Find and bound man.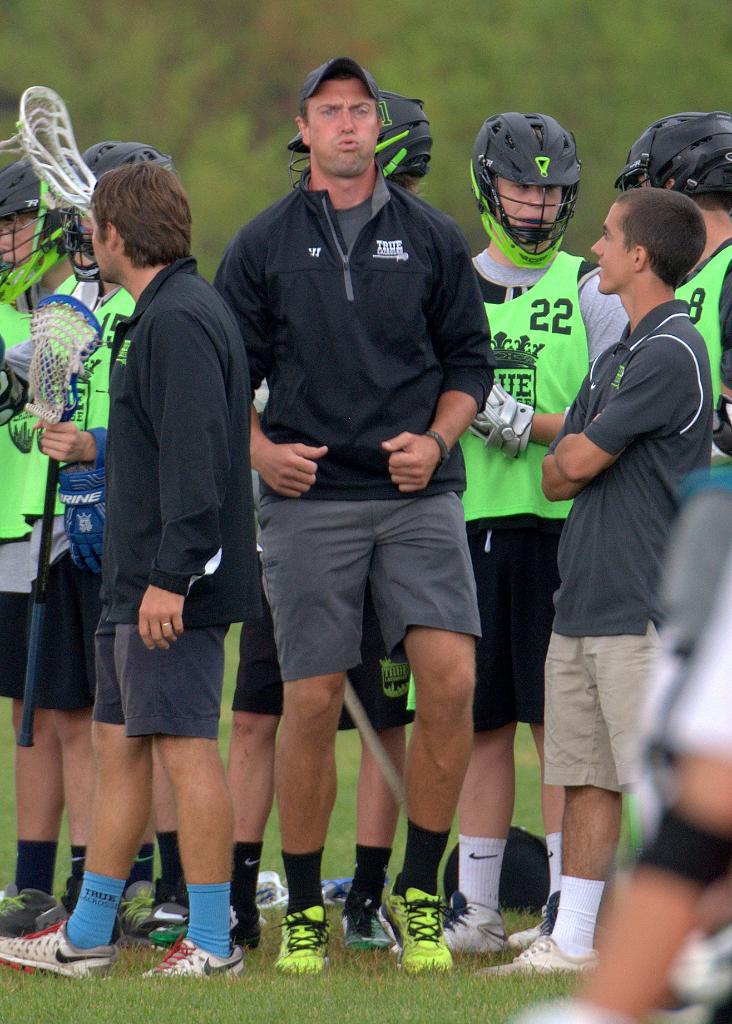
Bound: 0, 140, 177, 937.
